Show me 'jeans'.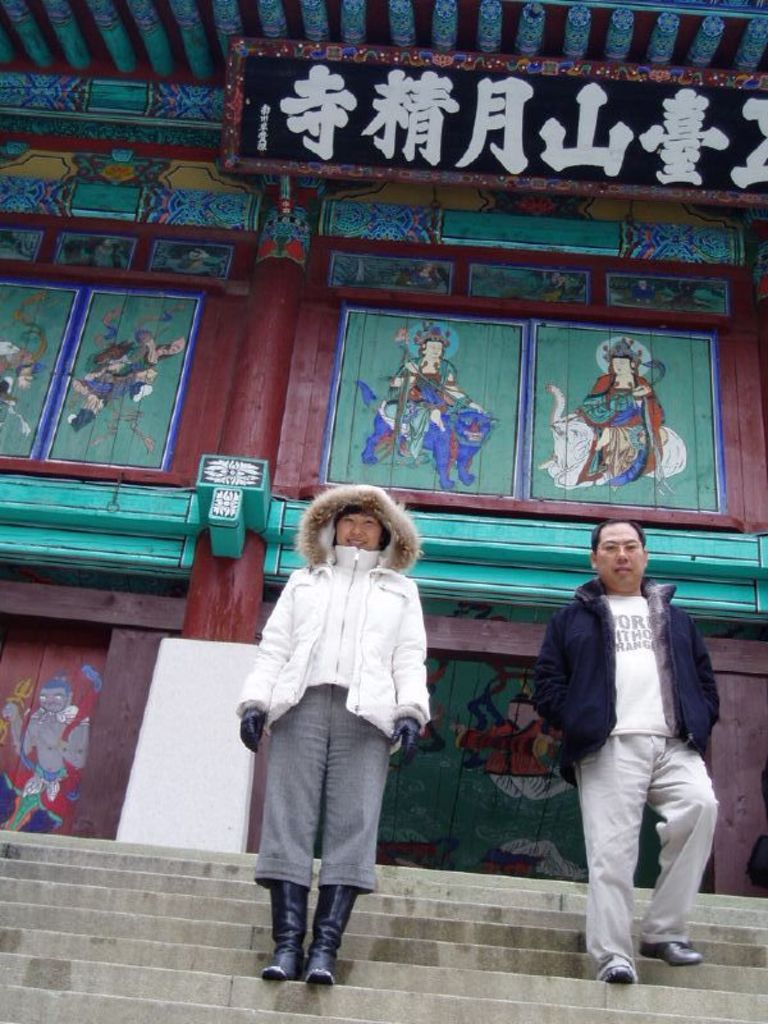
'jeans' is here: 243, 684, 396, 902.
